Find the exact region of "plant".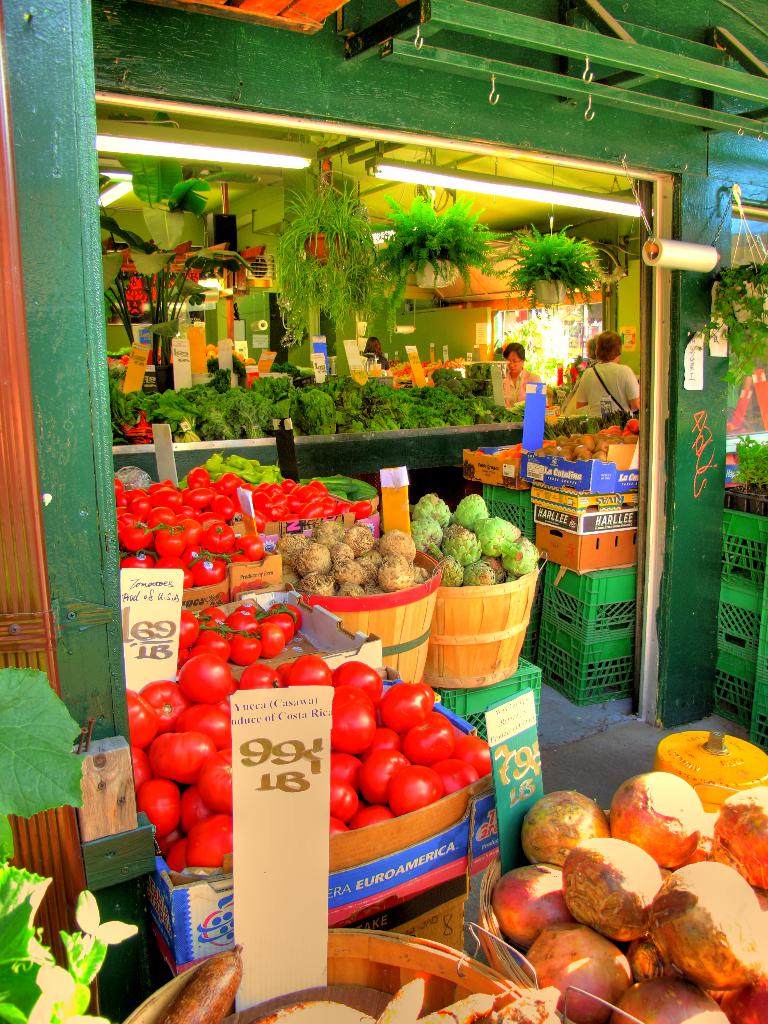
Exact region: [x1=356, y1=183, x2=505, y2=323].
